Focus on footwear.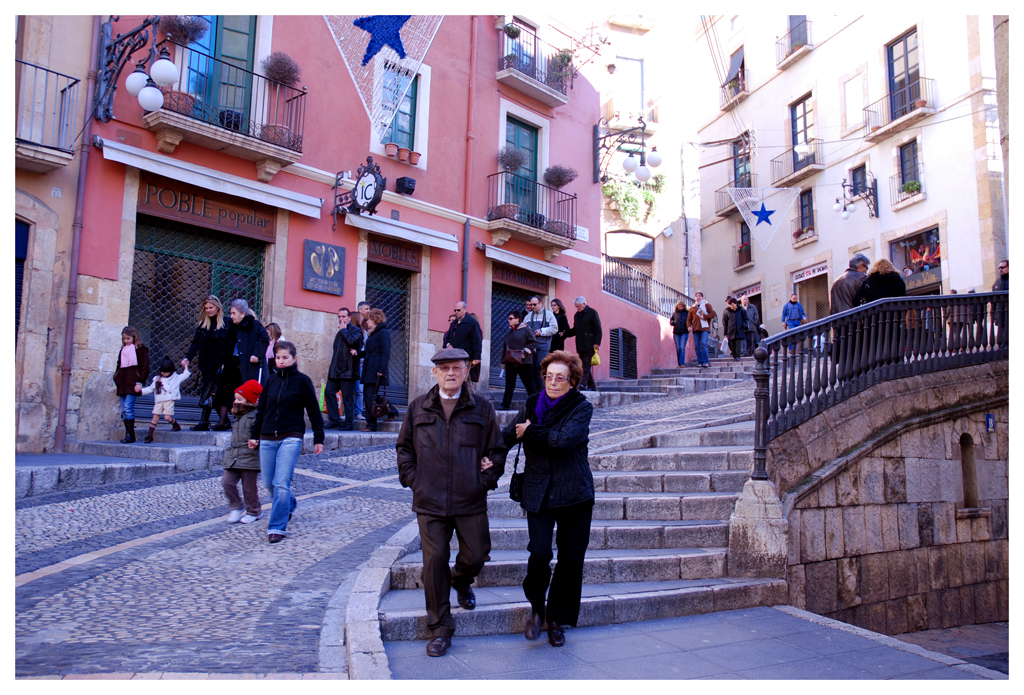
Focused at [188,405,212,431].
